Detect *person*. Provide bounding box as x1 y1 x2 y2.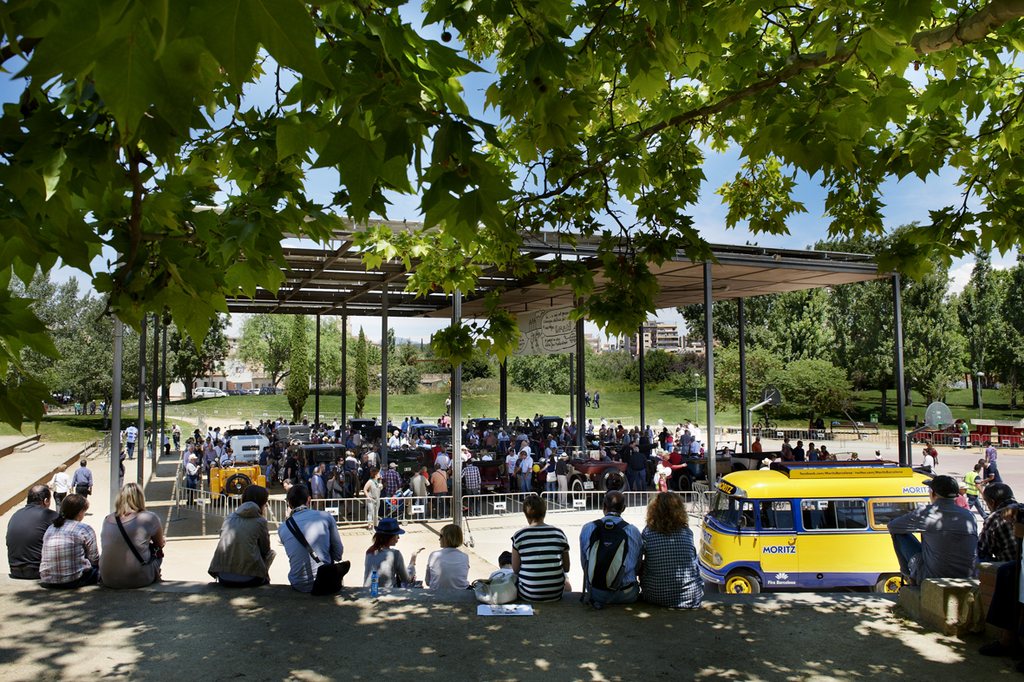
31 491 101 593.
